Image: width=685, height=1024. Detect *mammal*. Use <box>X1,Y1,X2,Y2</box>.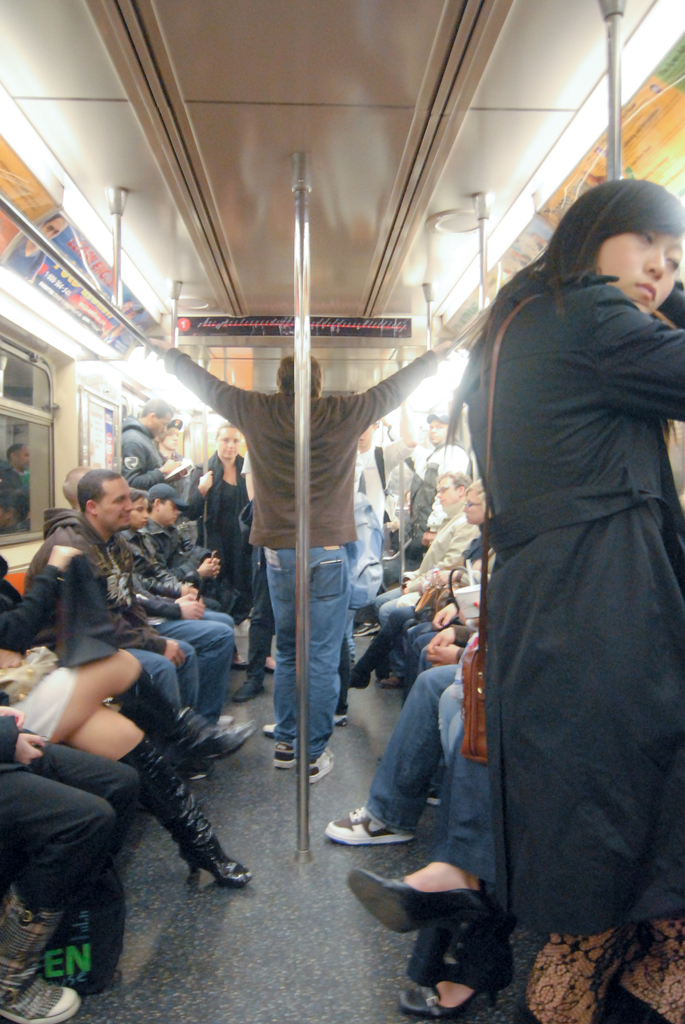
<box>122,489,220,614</box>.
